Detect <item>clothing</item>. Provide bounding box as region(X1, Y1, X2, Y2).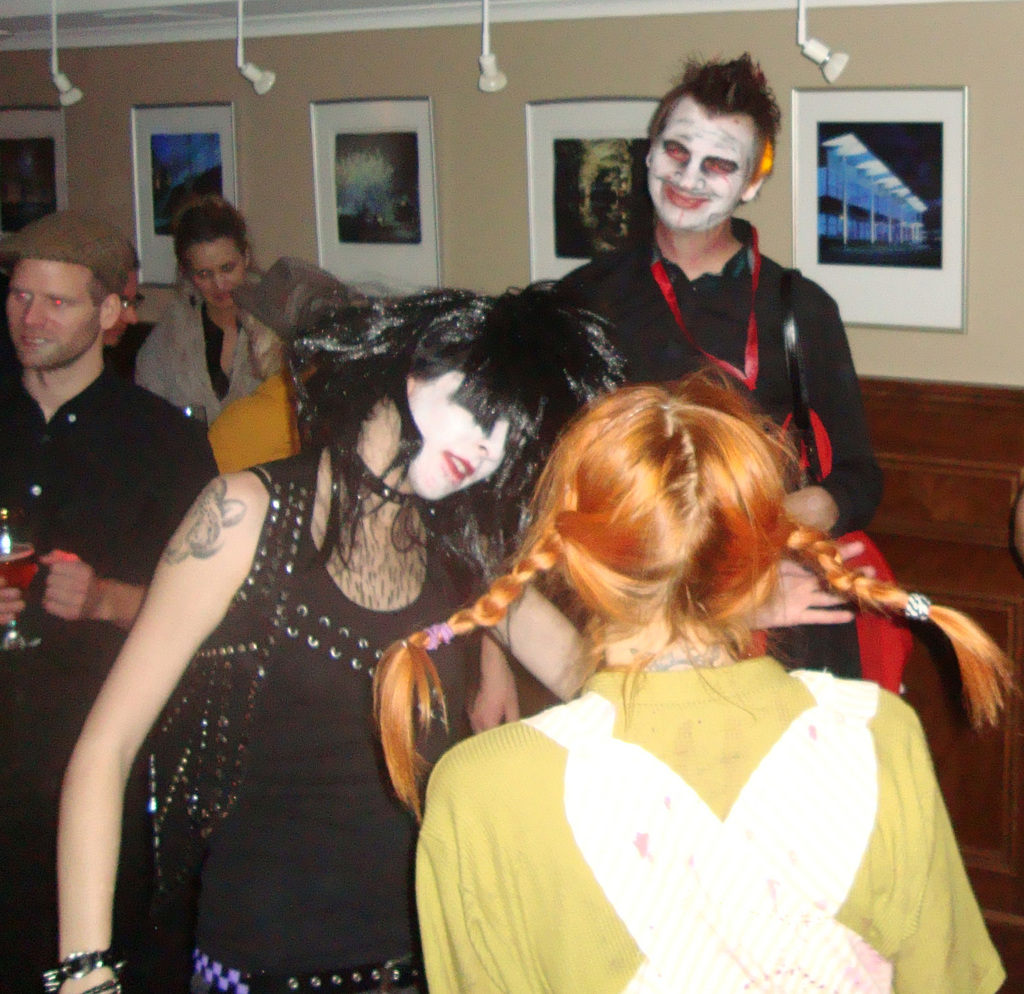
region(126, 284, 274, 415).
